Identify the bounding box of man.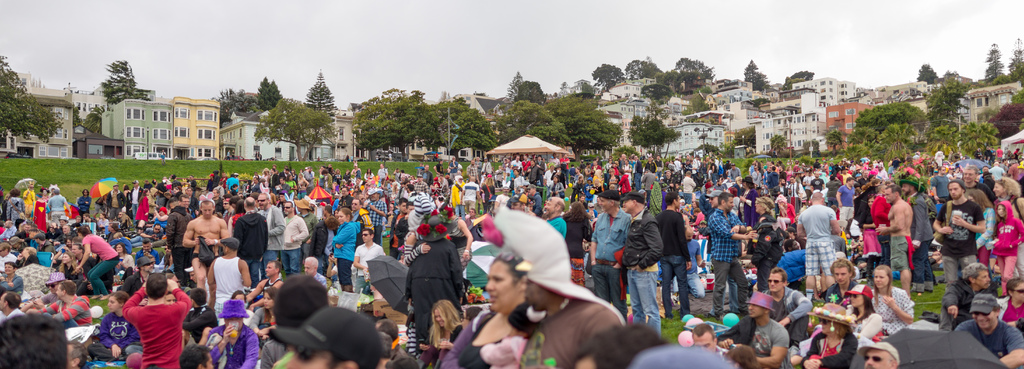
(left=931, top=165, right=950, bottom=204).
